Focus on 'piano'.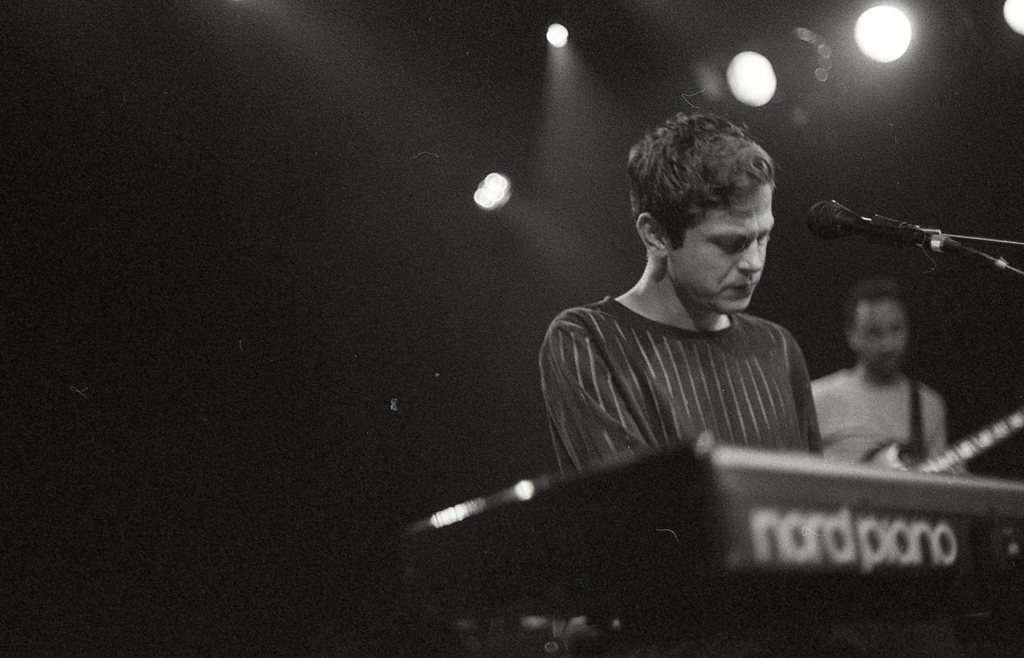
Focused at rect(394, 431, 1016, 657).
